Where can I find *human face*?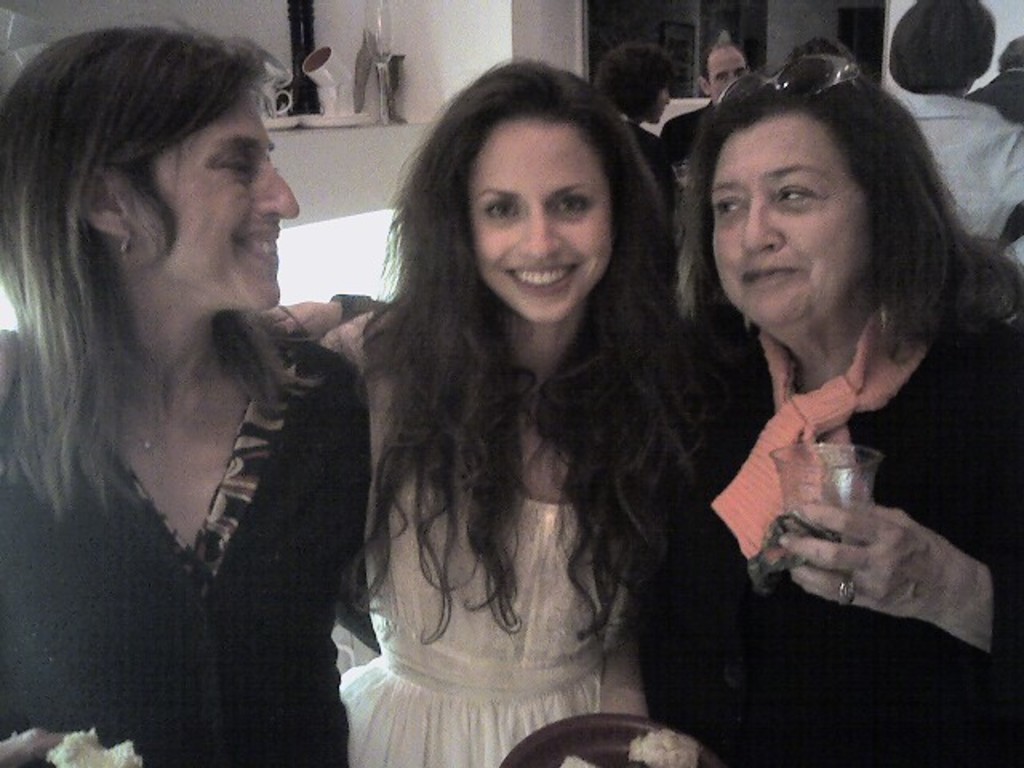
You can find it at select_region(710, 125, 867, 334).
